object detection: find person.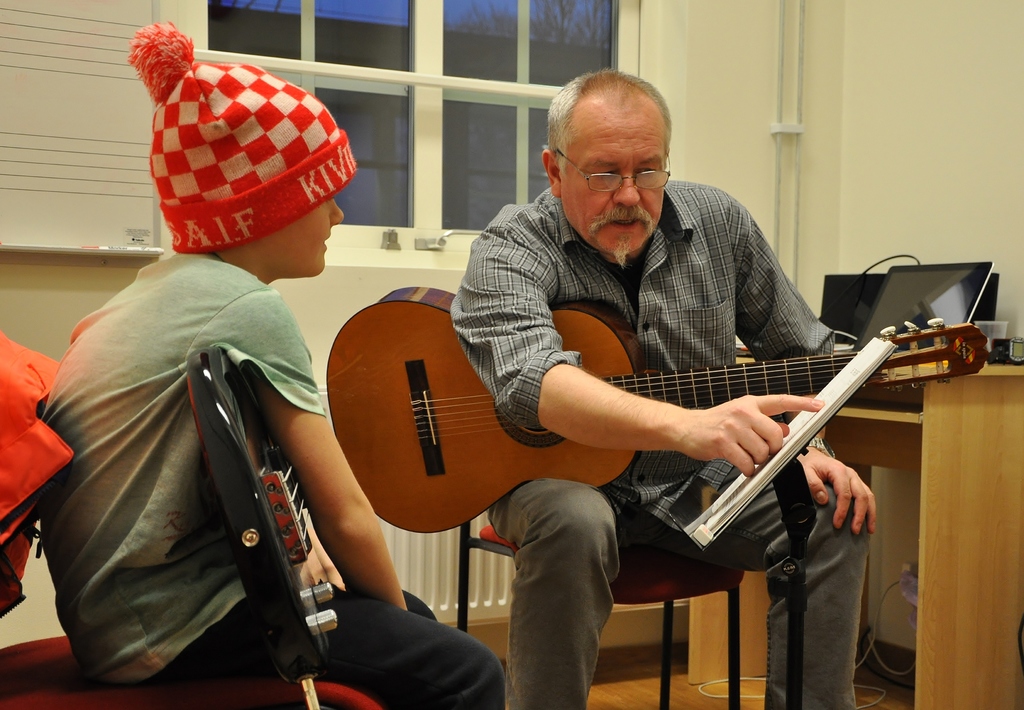
[x1=419, y1=117, x2=860, y2=627].
